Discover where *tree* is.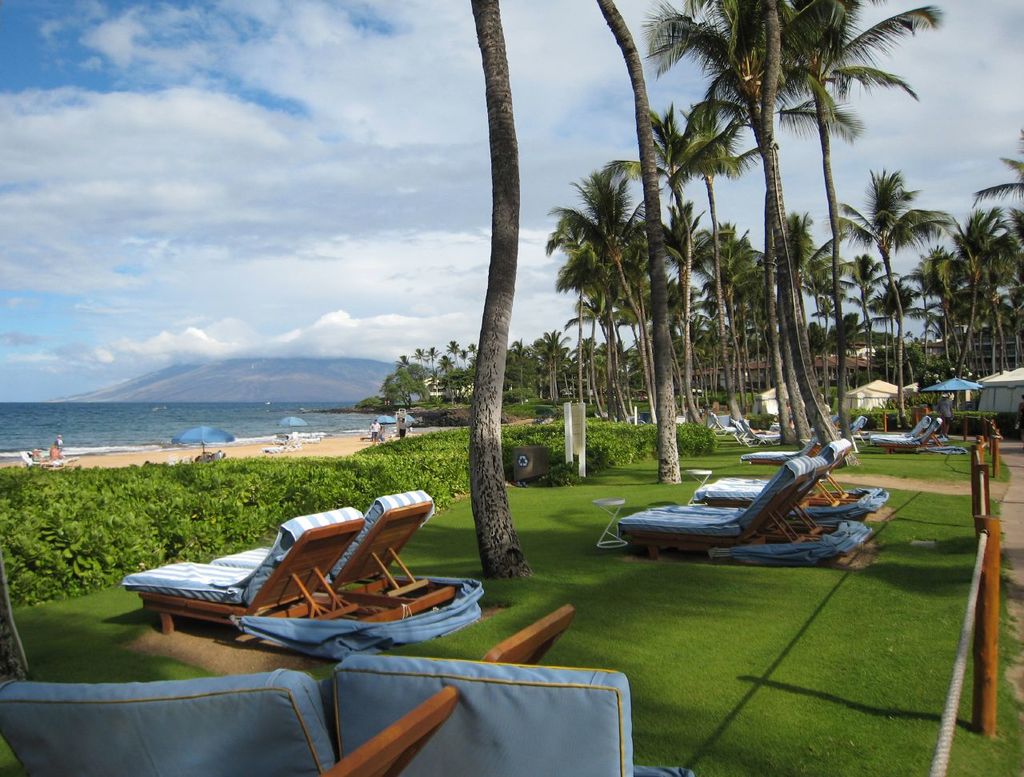
Discovered at <region>646, 0, 791, 452</region>.
